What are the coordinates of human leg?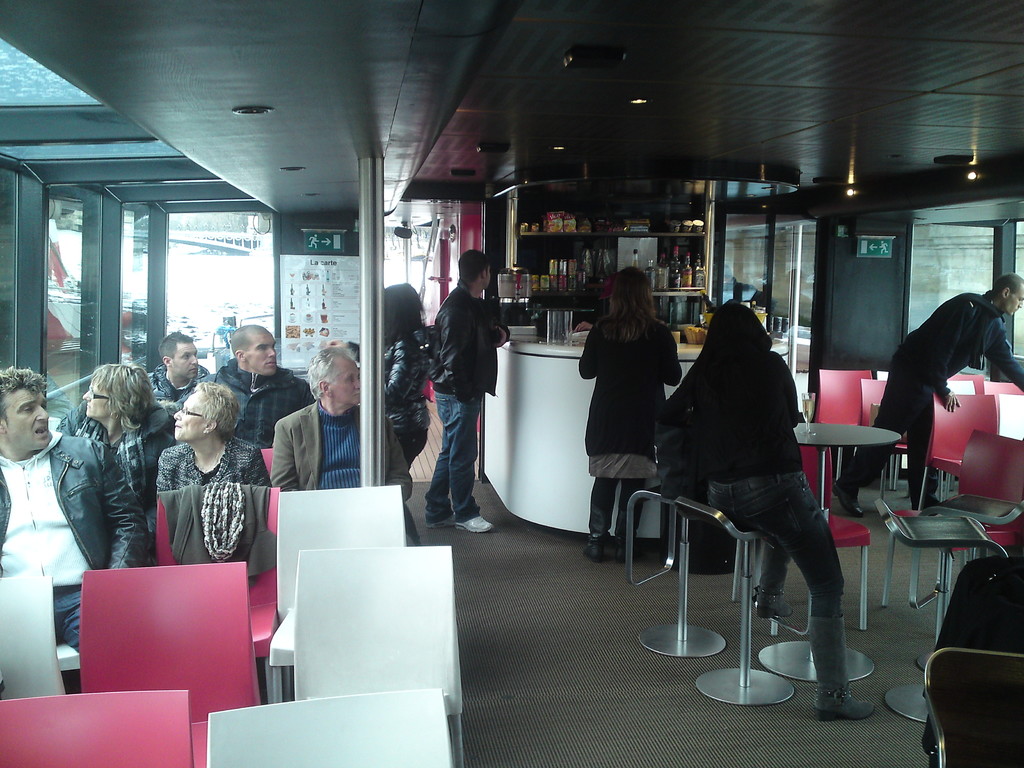
left=579, top=474, right=617, bottom=557.
